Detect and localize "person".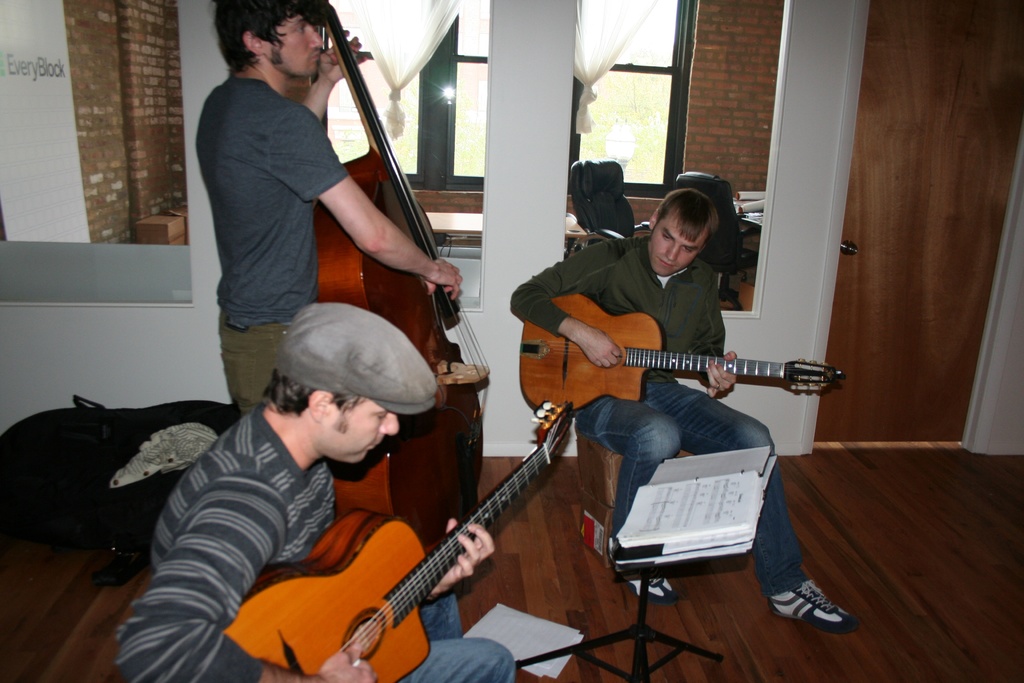
Localized at Rect(554, 174, 797, 577).
